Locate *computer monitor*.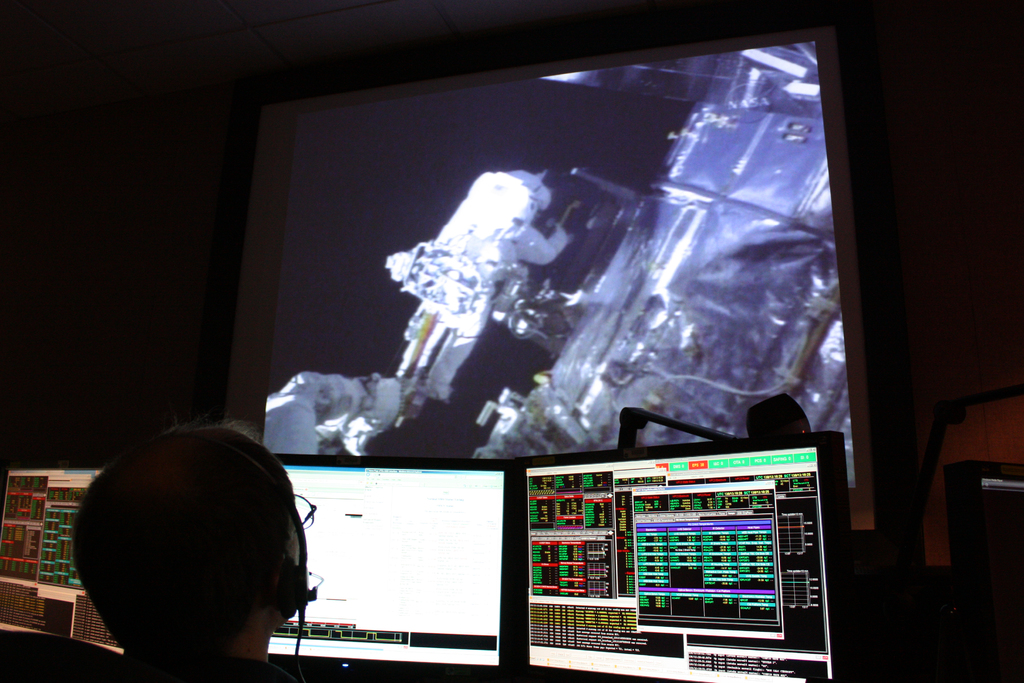
Bounding box: [0,461,123,635].
